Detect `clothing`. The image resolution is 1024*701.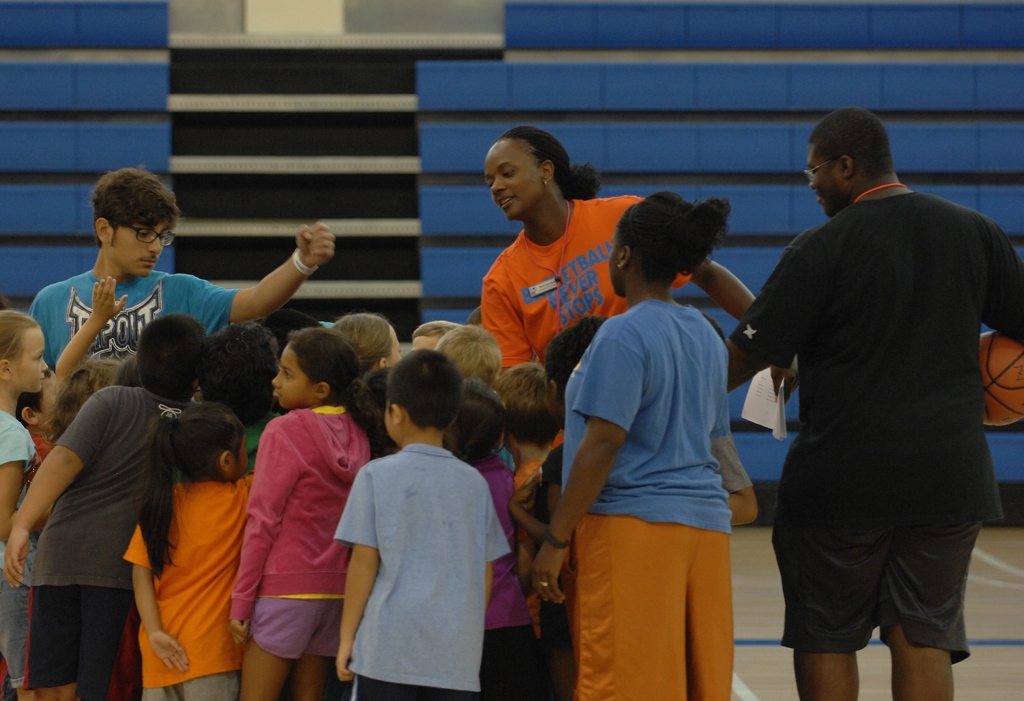
bbox=[473, 457, 540, 700].
